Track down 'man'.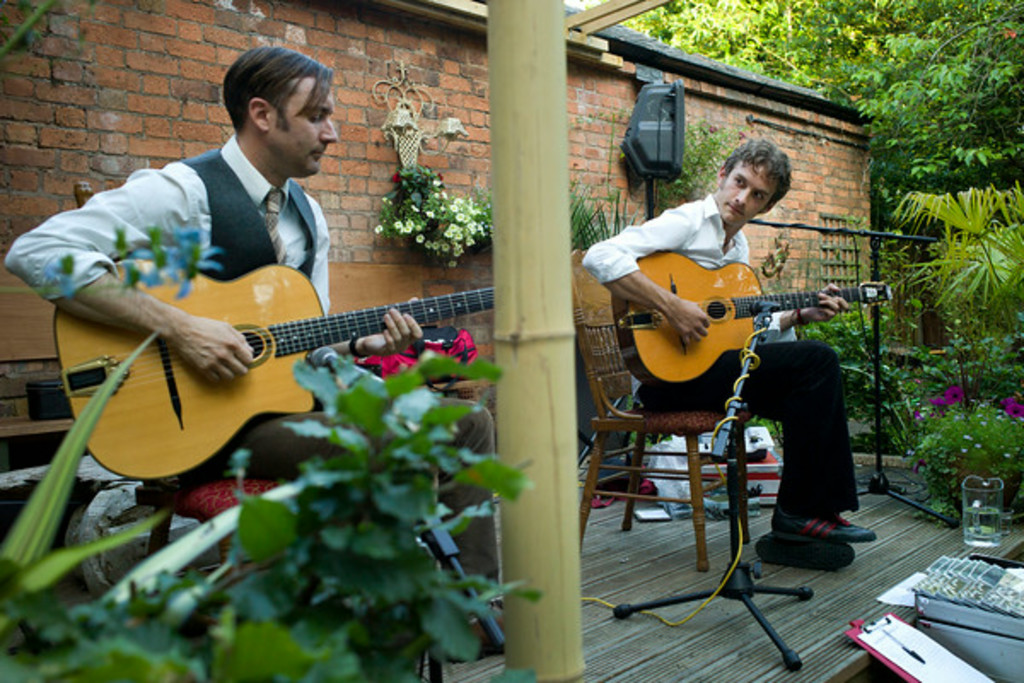
Tracked to 0,41,509,661.
